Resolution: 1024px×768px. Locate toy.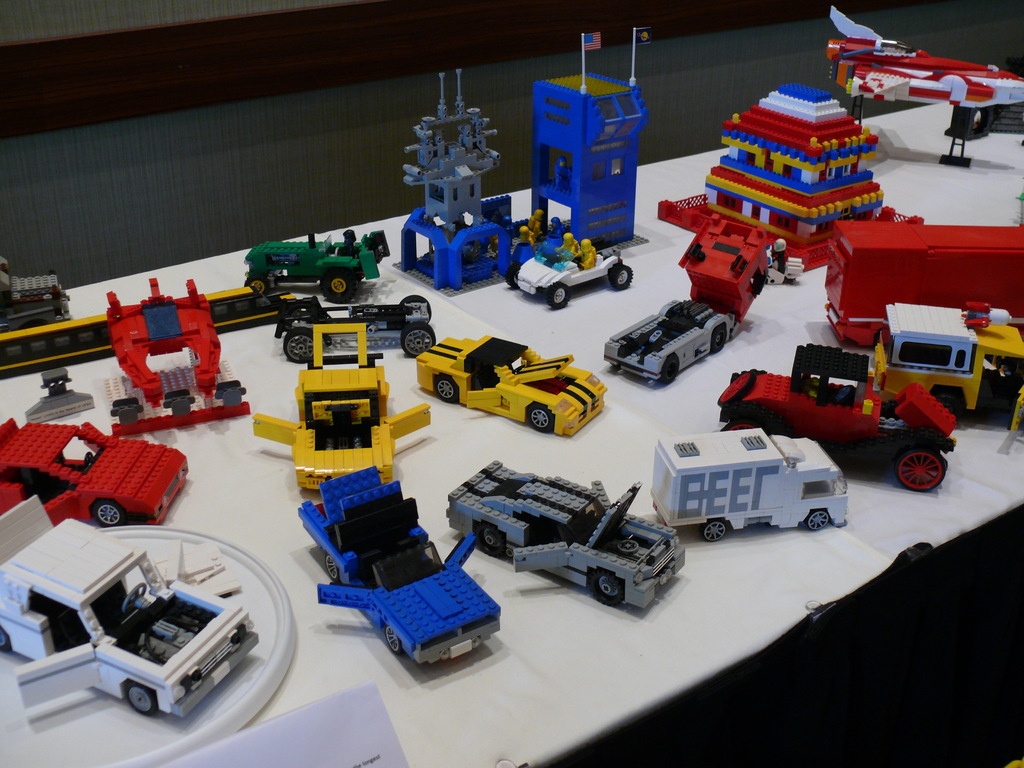
[384,60,530,302].
